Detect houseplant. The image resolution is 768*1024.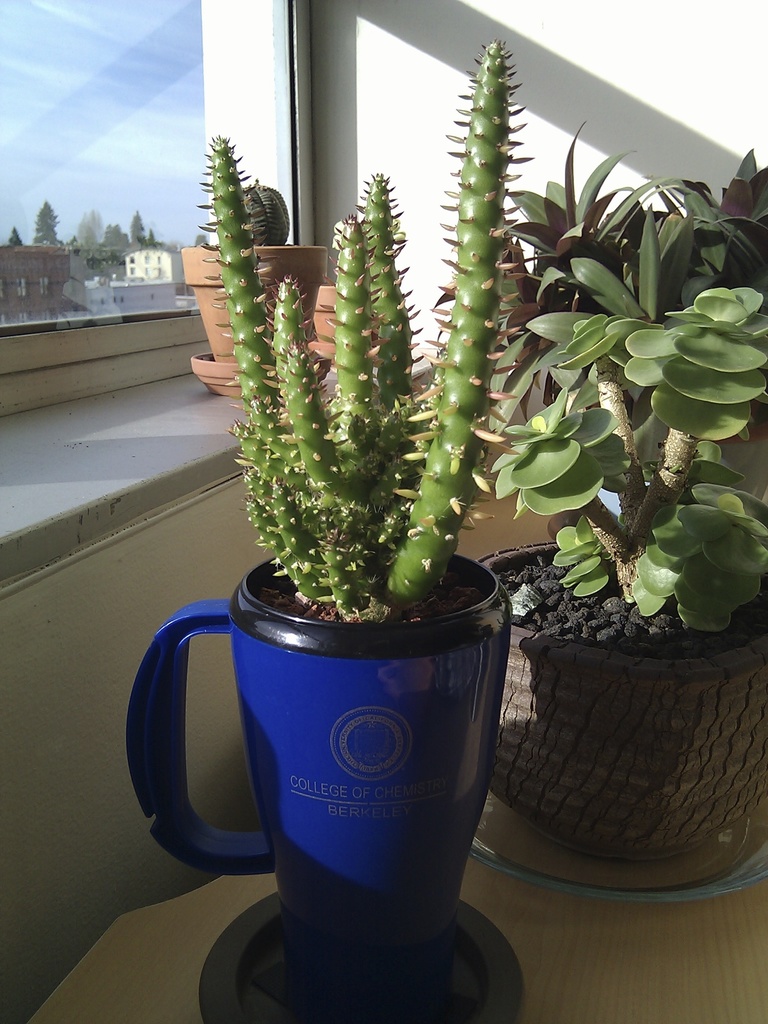
rect(119, 32, 531, 1023).
